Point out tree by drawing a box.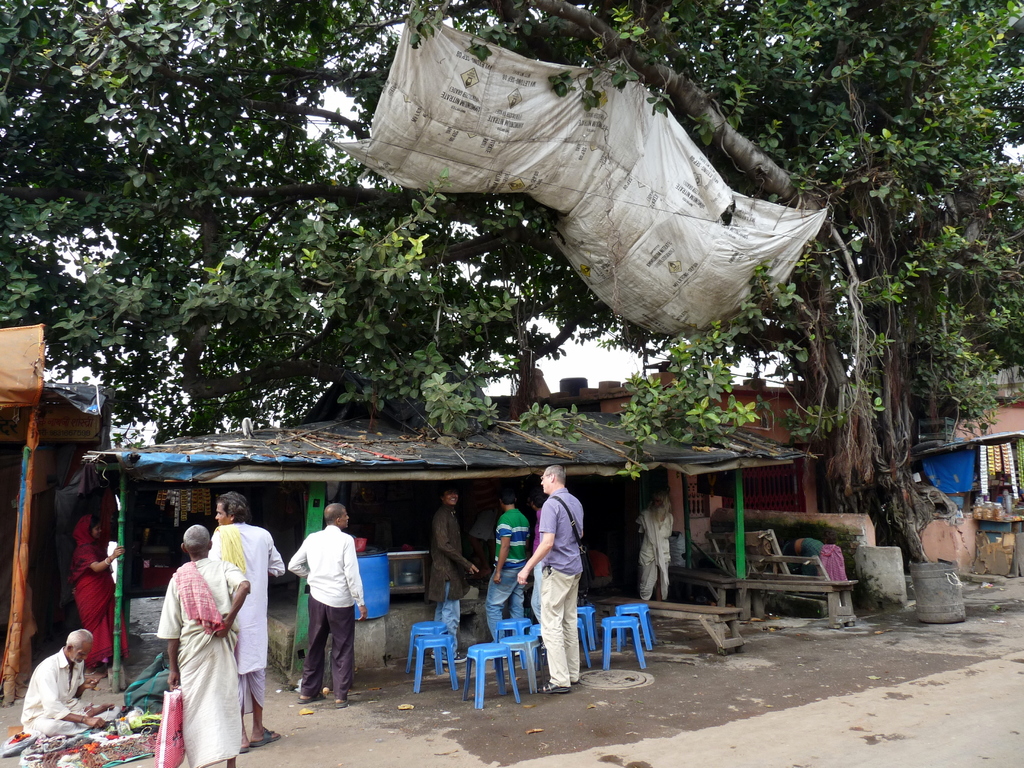
0:0:1023:580.
